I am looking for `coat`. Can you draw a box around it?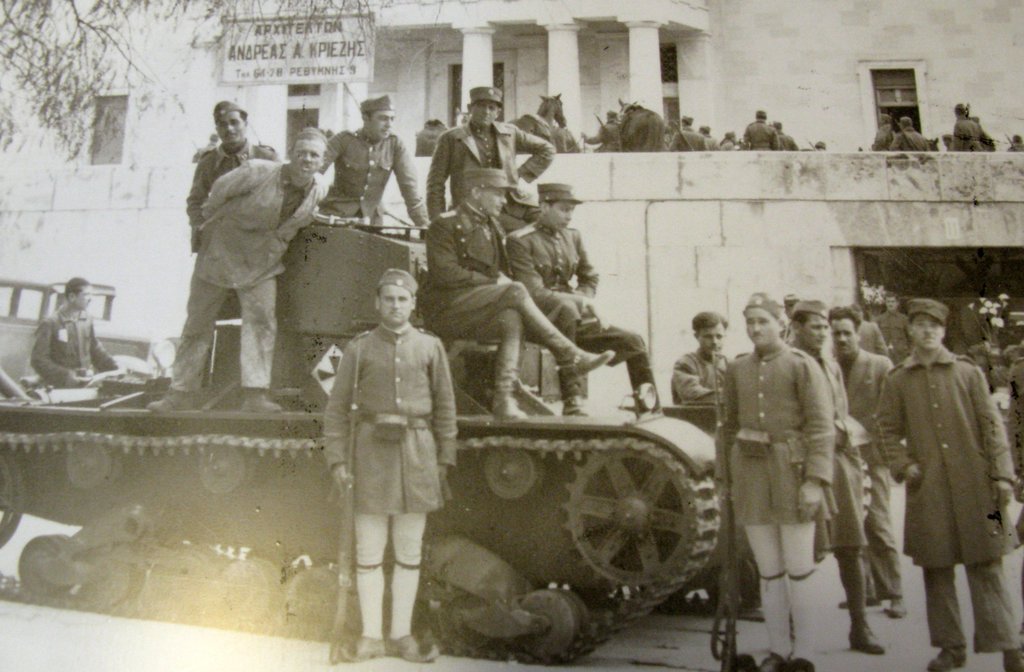
Sure, the bounding box is {"left": 714, "top": 340, "right": 842, "bottom": 527}.
